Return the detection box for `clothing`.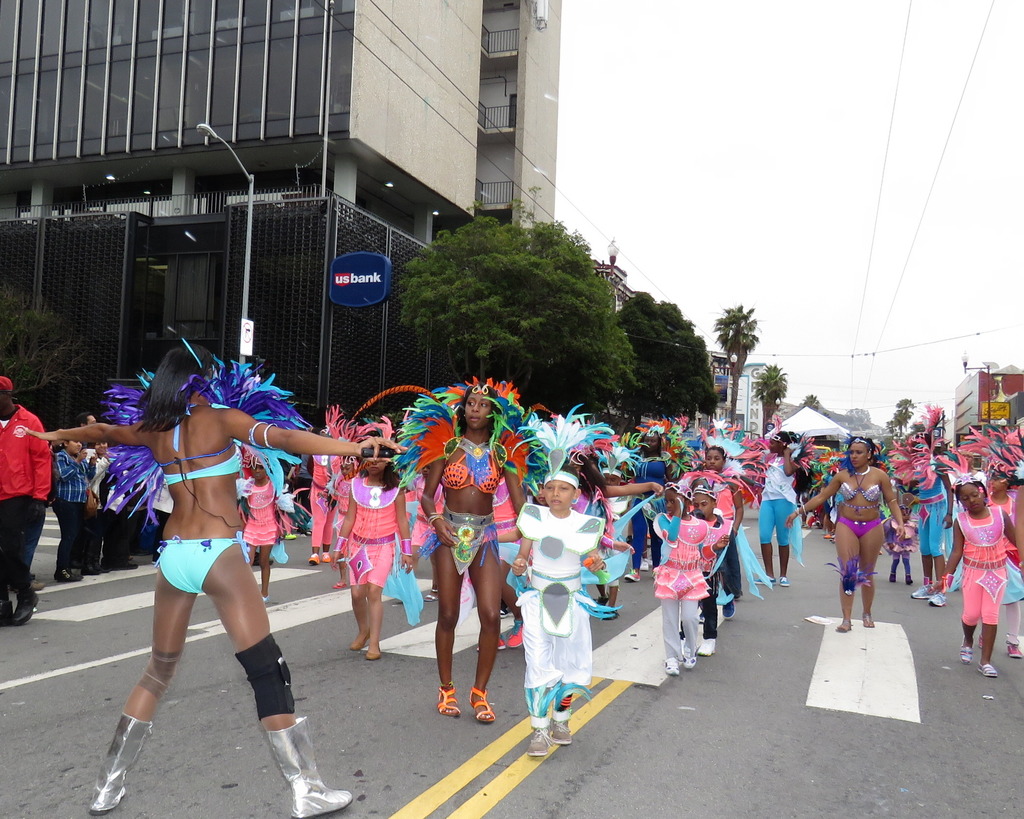
rect(344, 481, 408, 582).
